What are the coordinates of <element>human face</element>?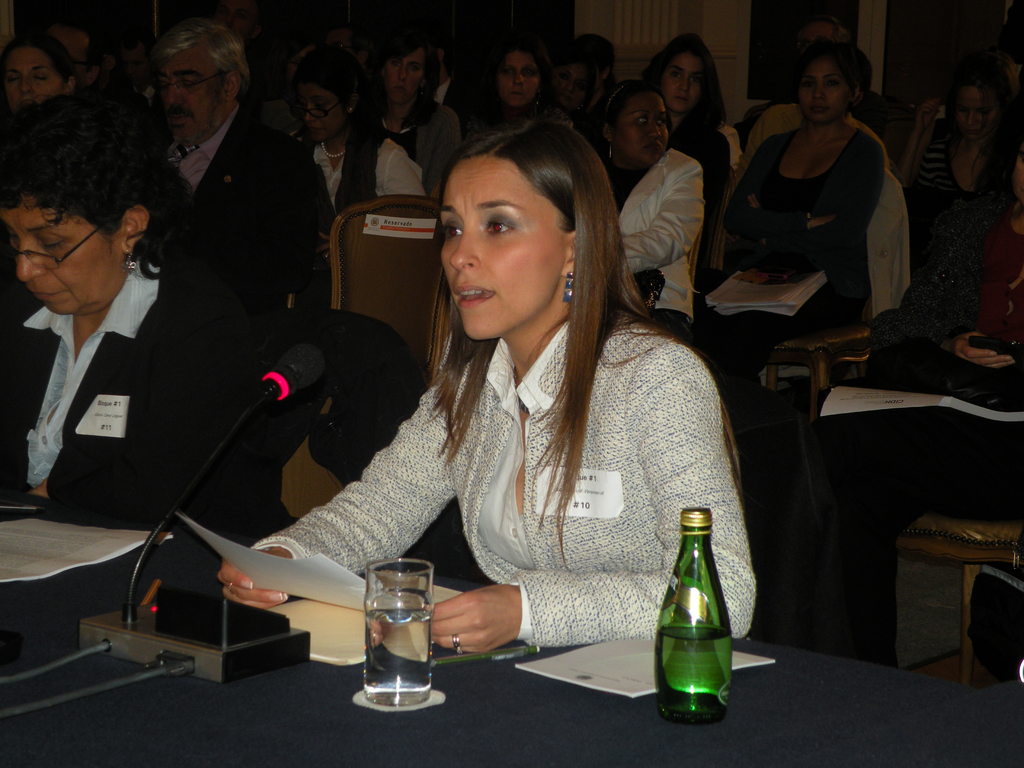
804 65 845 116.
